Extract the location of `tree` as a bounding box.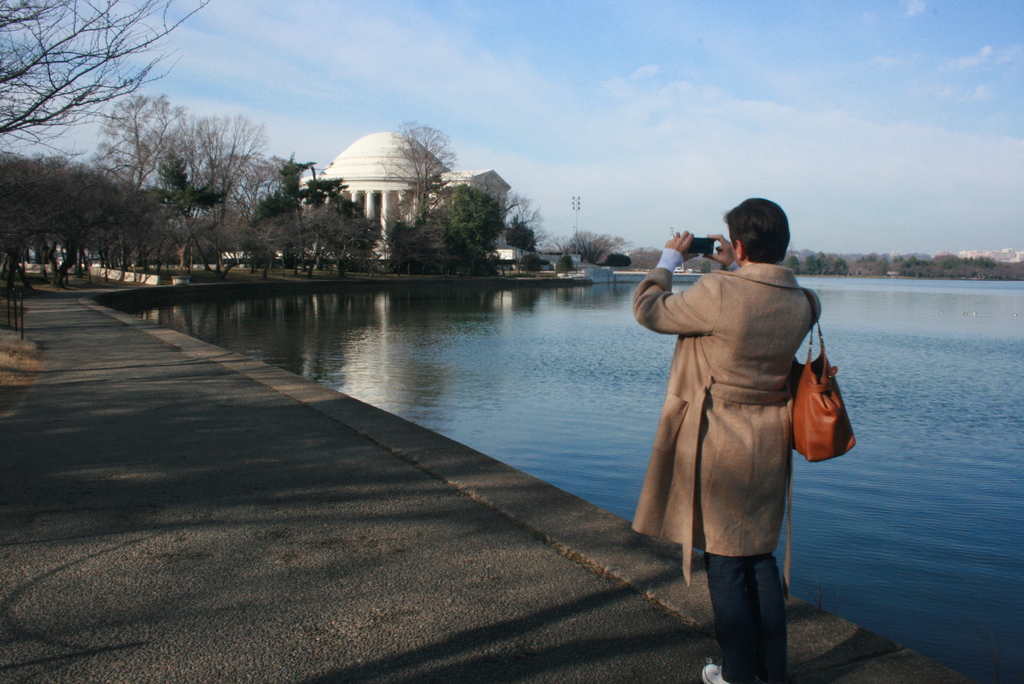
locate(13, 125, 151, 268).
